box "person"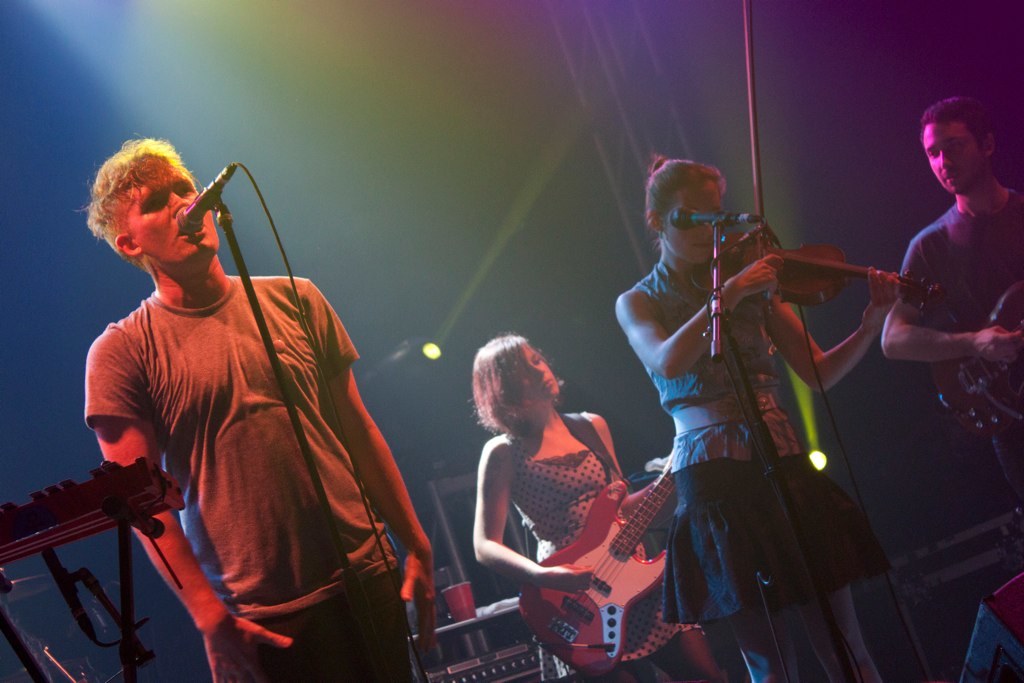
x1=53, y1=124, x2=417, y2=661
